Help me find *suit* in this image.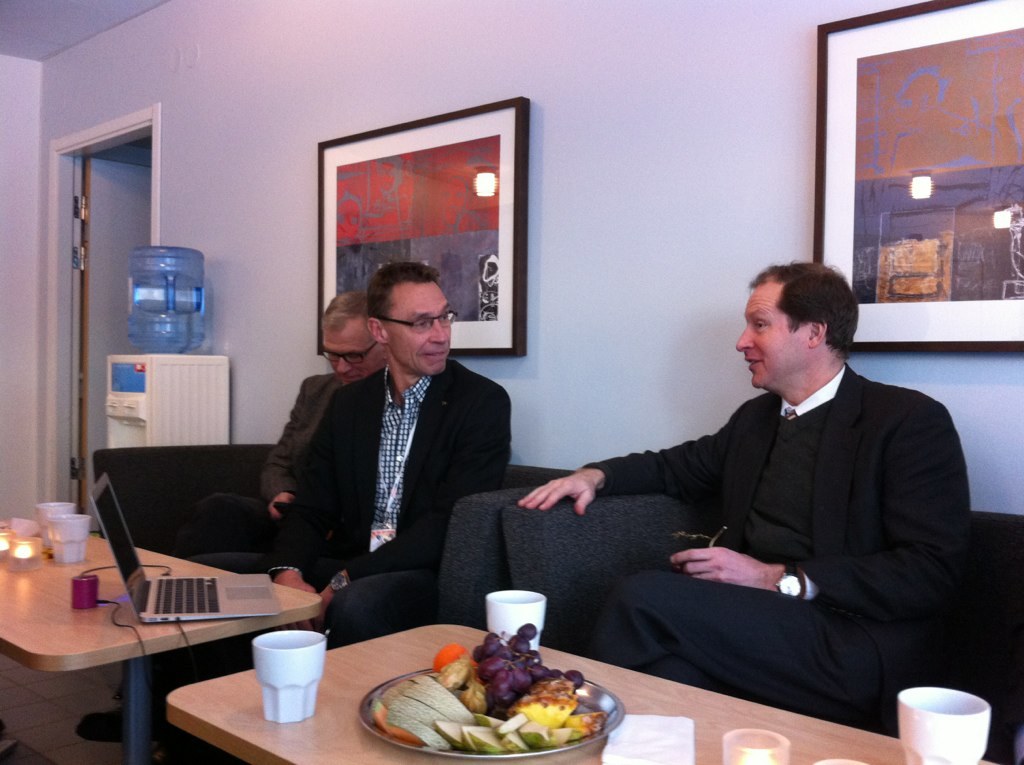
Found it: region(120, 366, 345, 714).
